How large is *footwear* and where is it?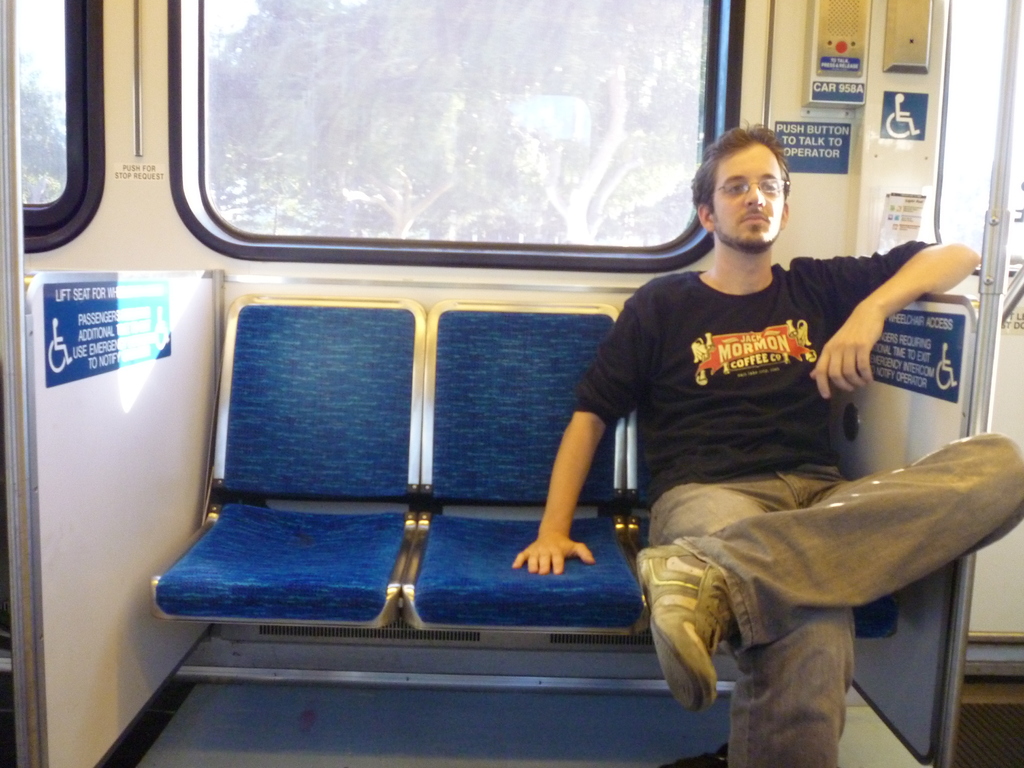
Bounding box: (left=644, top=548, right=758, bottom=736).
